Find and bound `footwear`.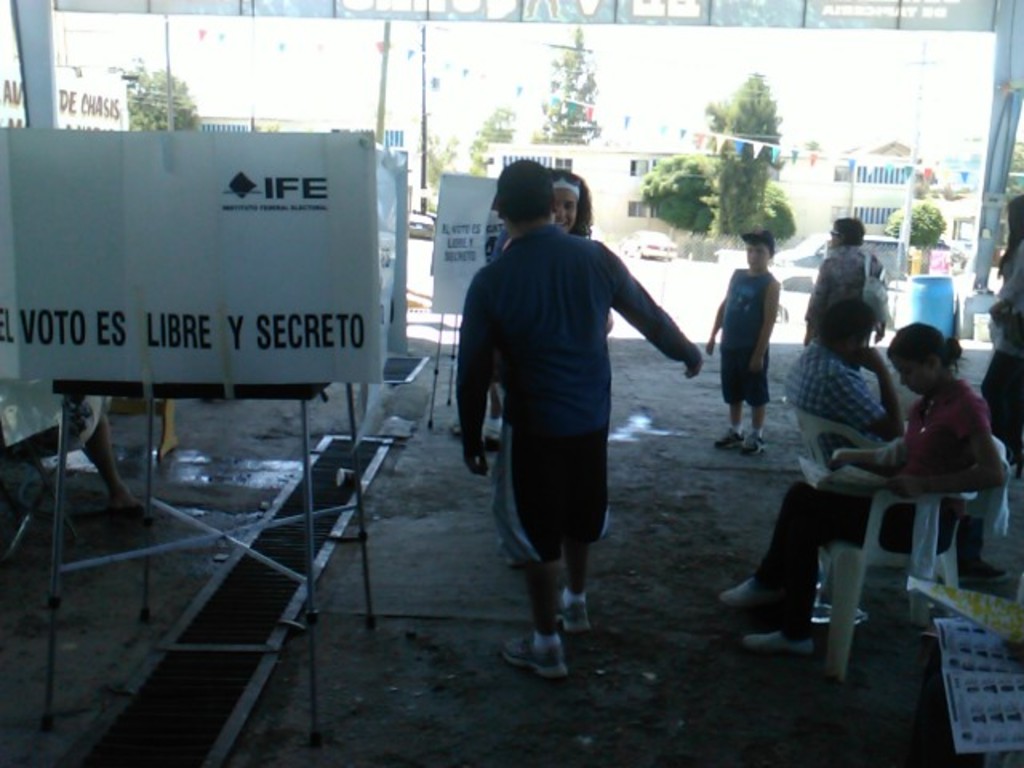
Bound: detection(568, 600, 590, 635).
